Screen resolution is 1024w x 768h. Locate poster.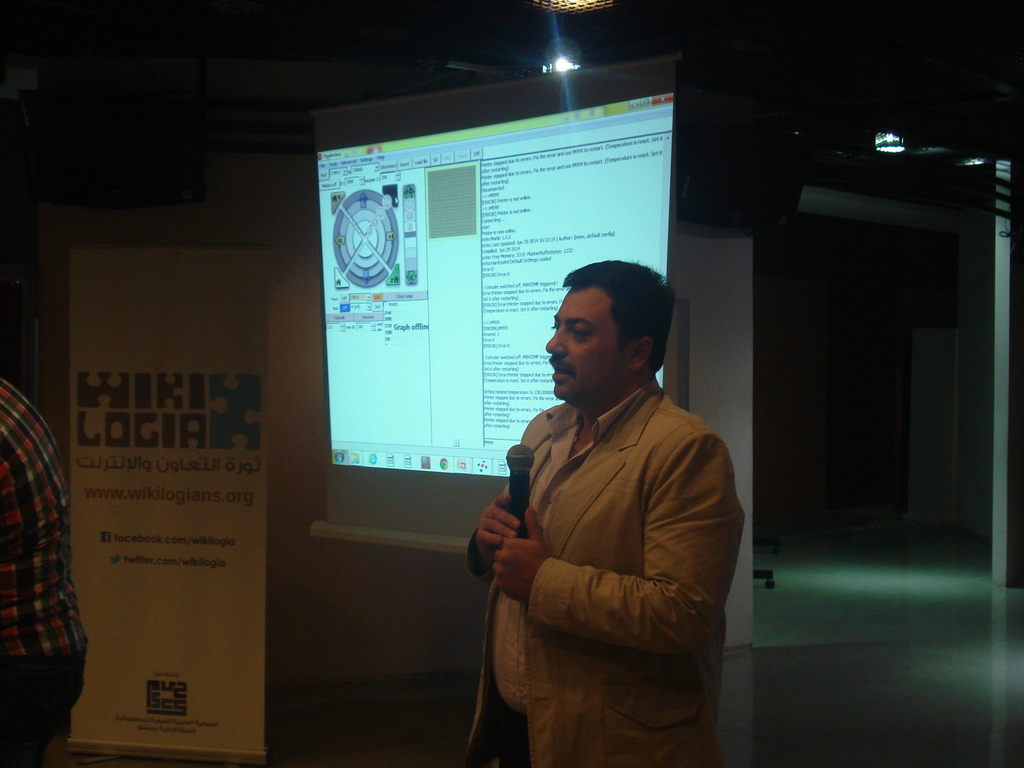
68/252/267/762.
